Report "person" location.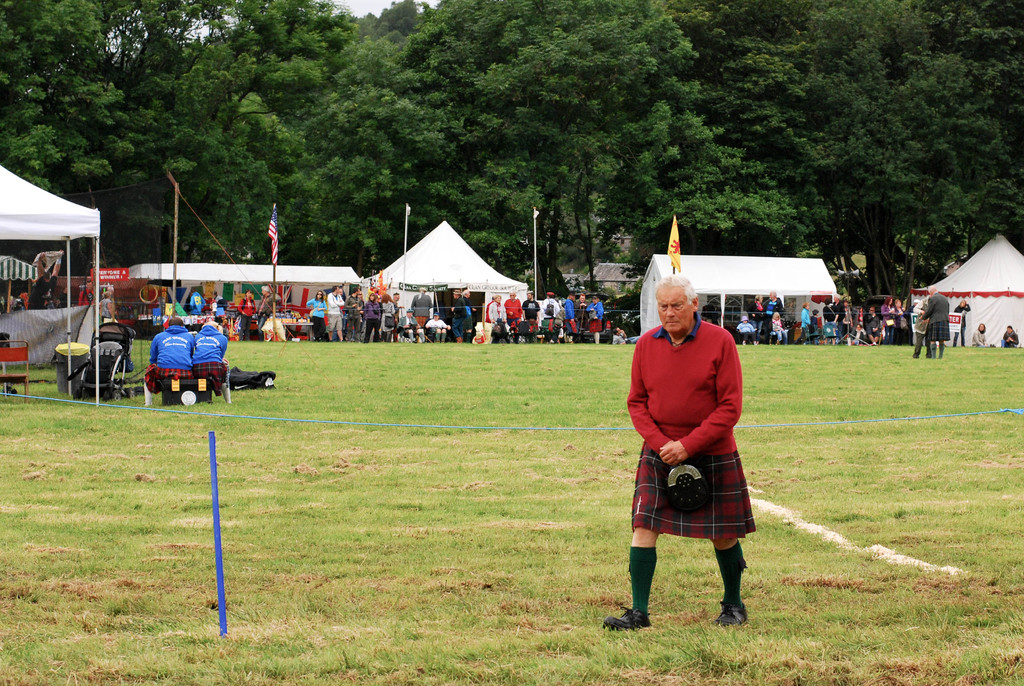
Report: Rect(909, 297, 934, 357).
